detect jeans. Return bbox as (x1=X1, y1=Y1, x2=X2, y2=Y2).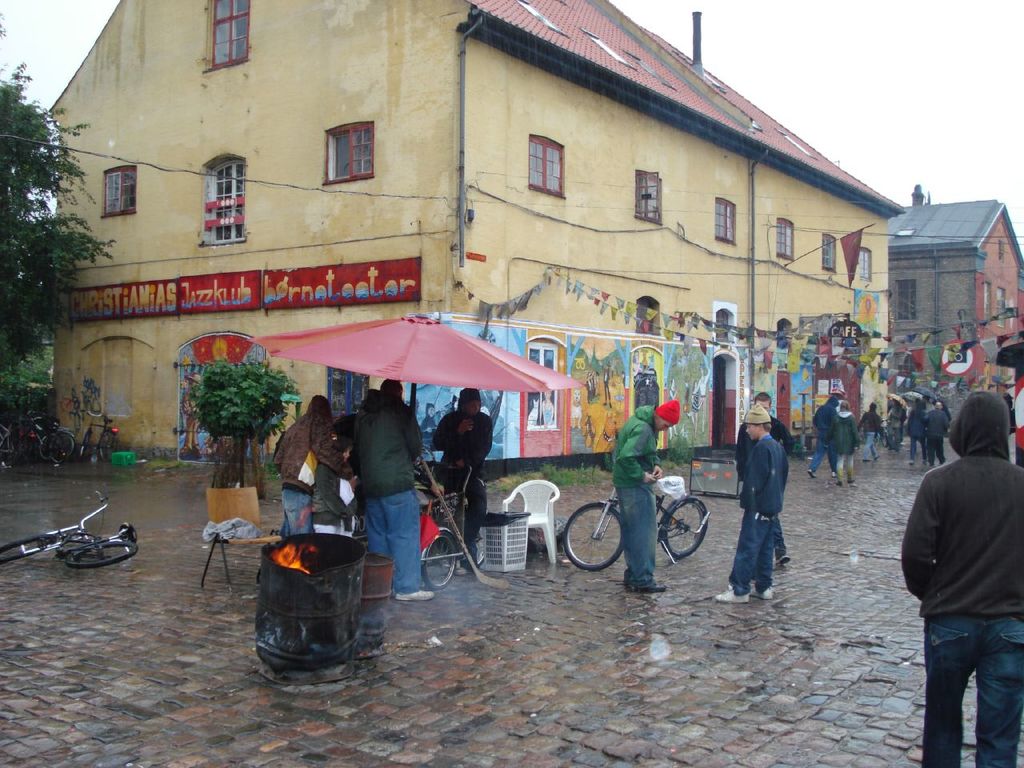
(x1=727, y1=510, x2=773, y2=595).
